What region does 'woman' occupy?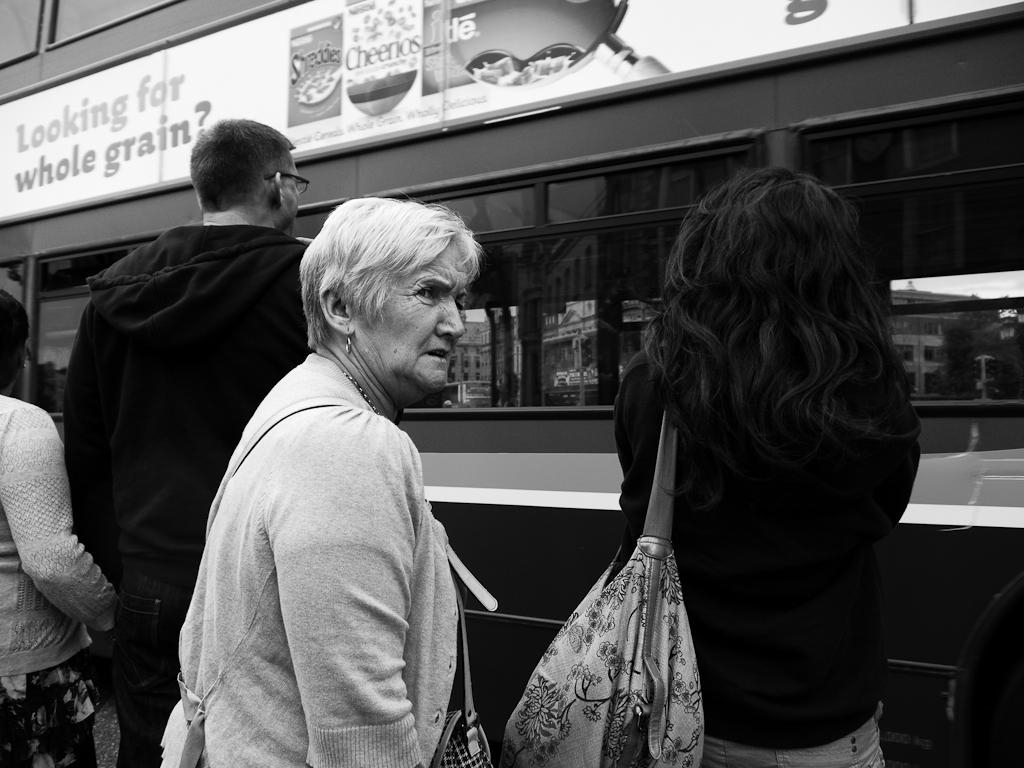
x1=152 y1=187 x2=483 y2=767.
